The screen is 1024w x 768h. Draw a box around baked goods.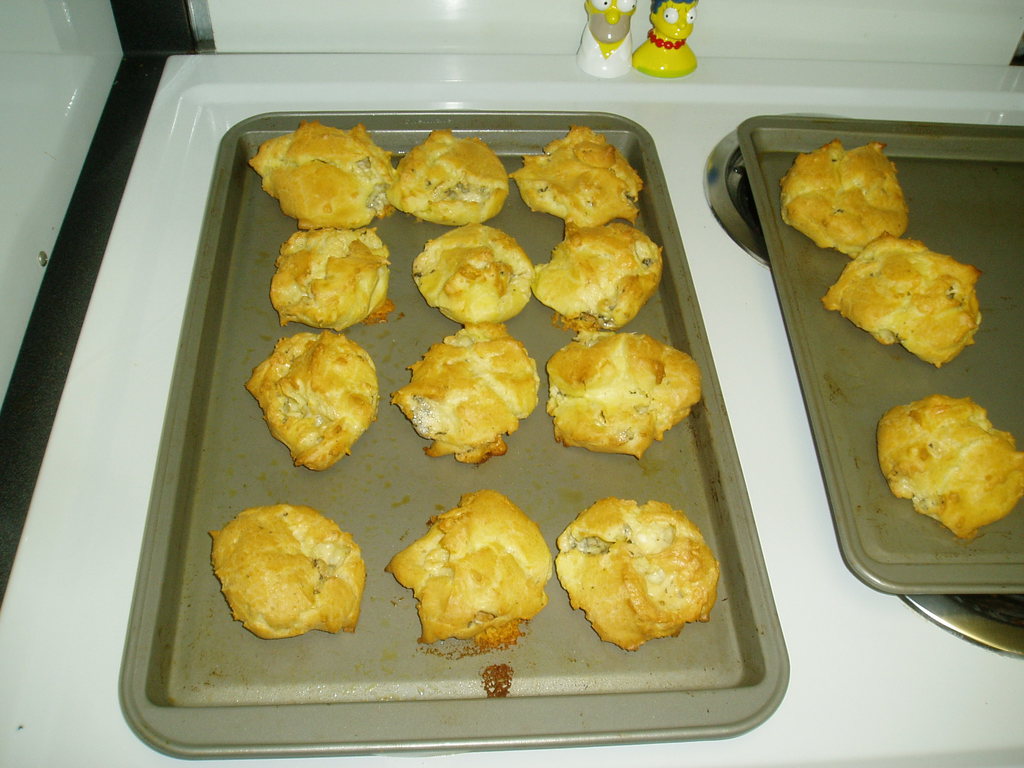
392/129/511/230.
